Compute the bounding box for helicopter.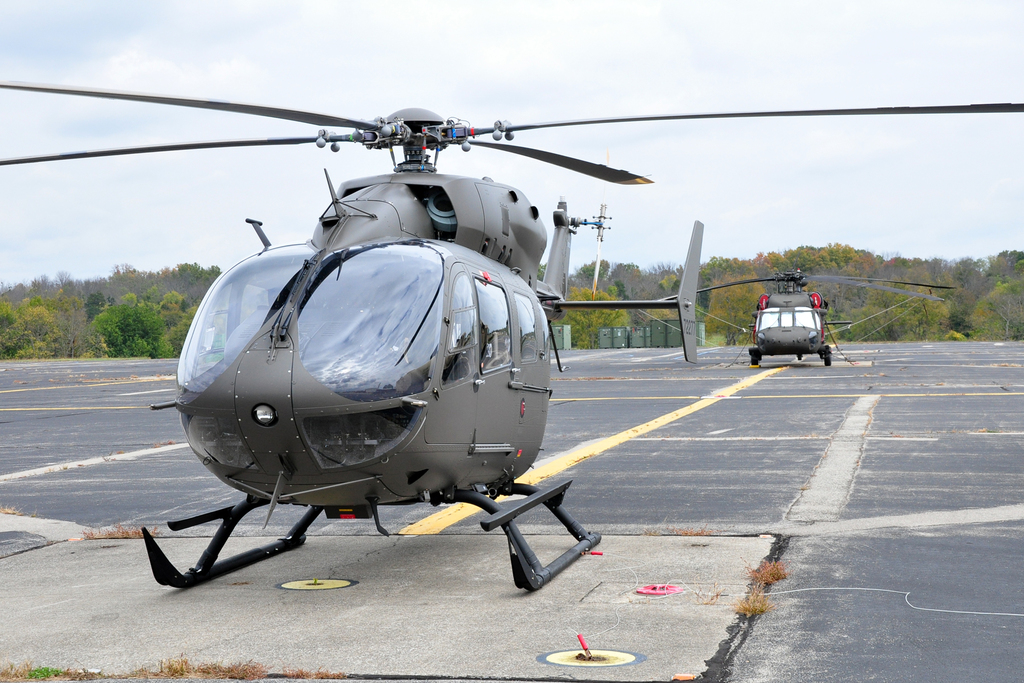
[1, 44, 906, 550].
